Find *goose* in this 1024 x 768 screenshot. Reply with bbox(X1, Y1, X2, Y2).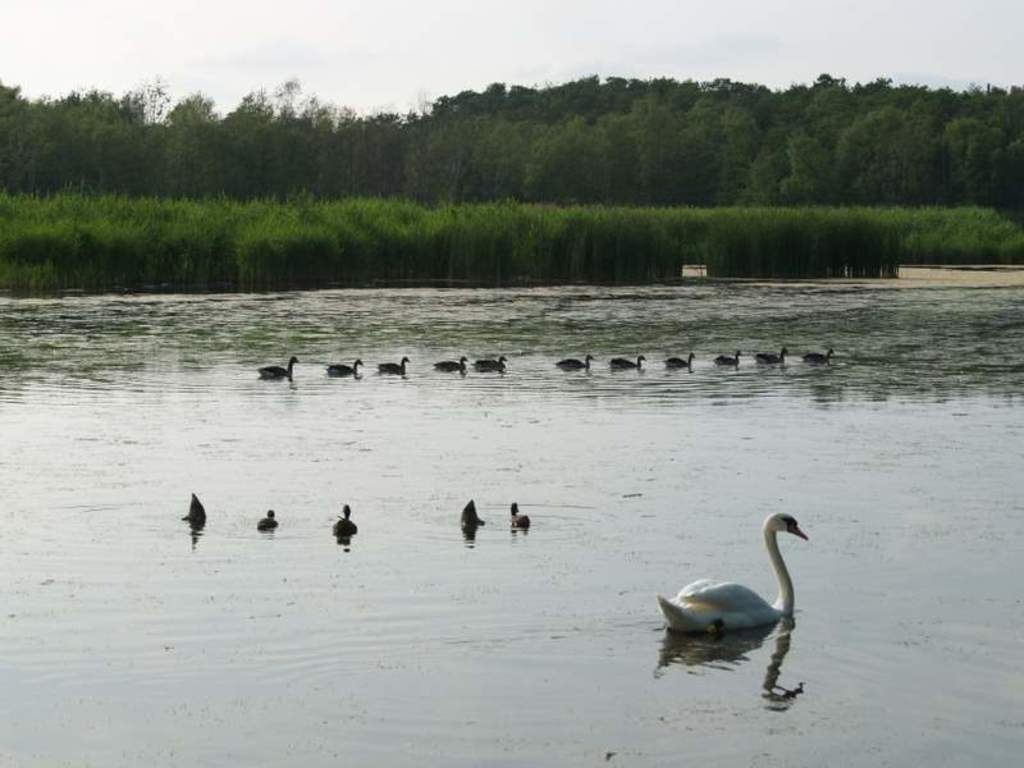
bbox(662, 351, 695, 369).
